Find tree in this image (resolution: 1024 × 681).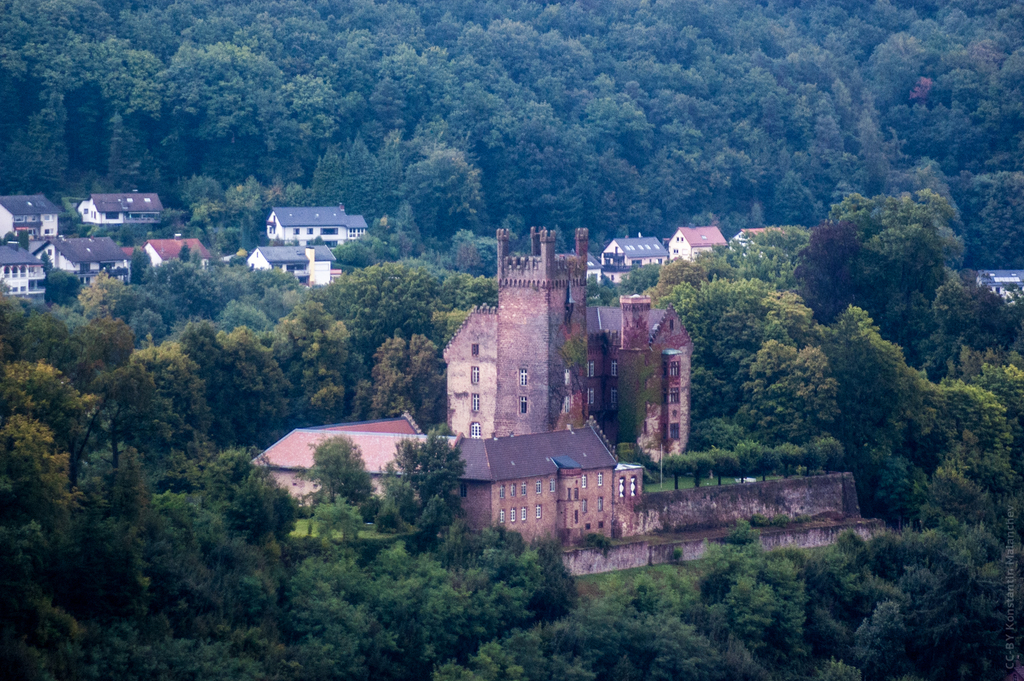
(left=691, top=350, right=733, bottom=417).
